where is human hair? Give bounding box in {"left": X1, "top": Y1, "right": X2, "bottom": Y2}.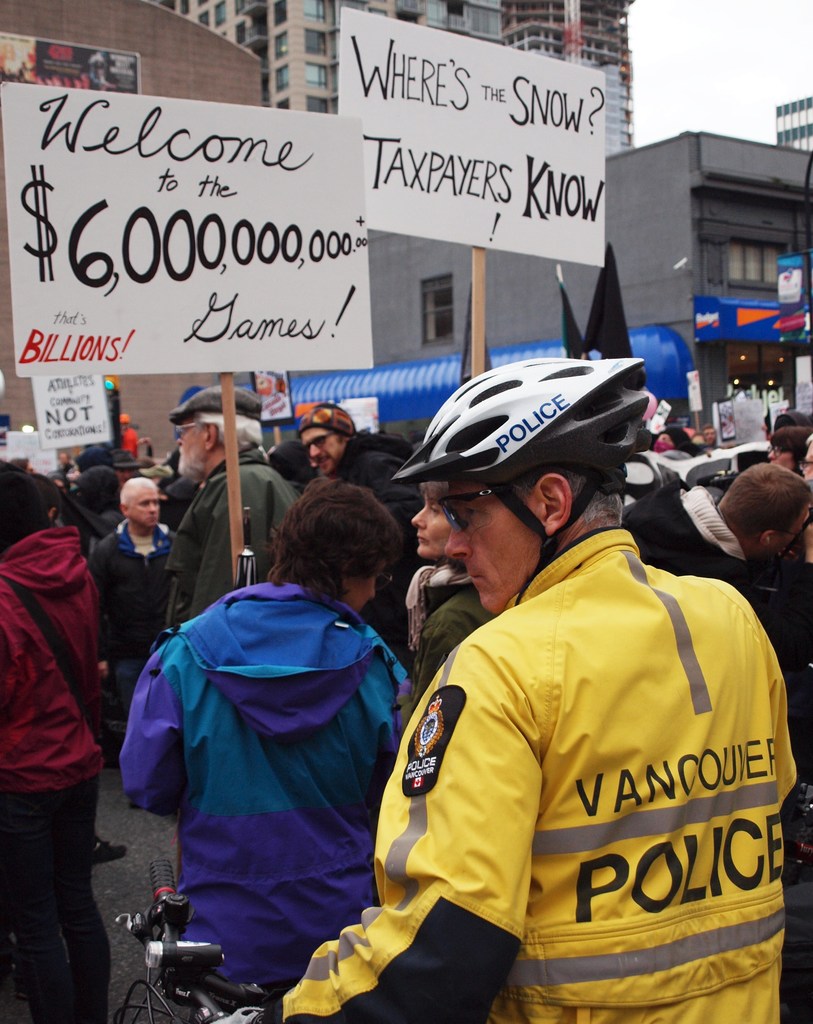
{"left": 0, "top": 456, "right": 58, "bottom": 563}.
